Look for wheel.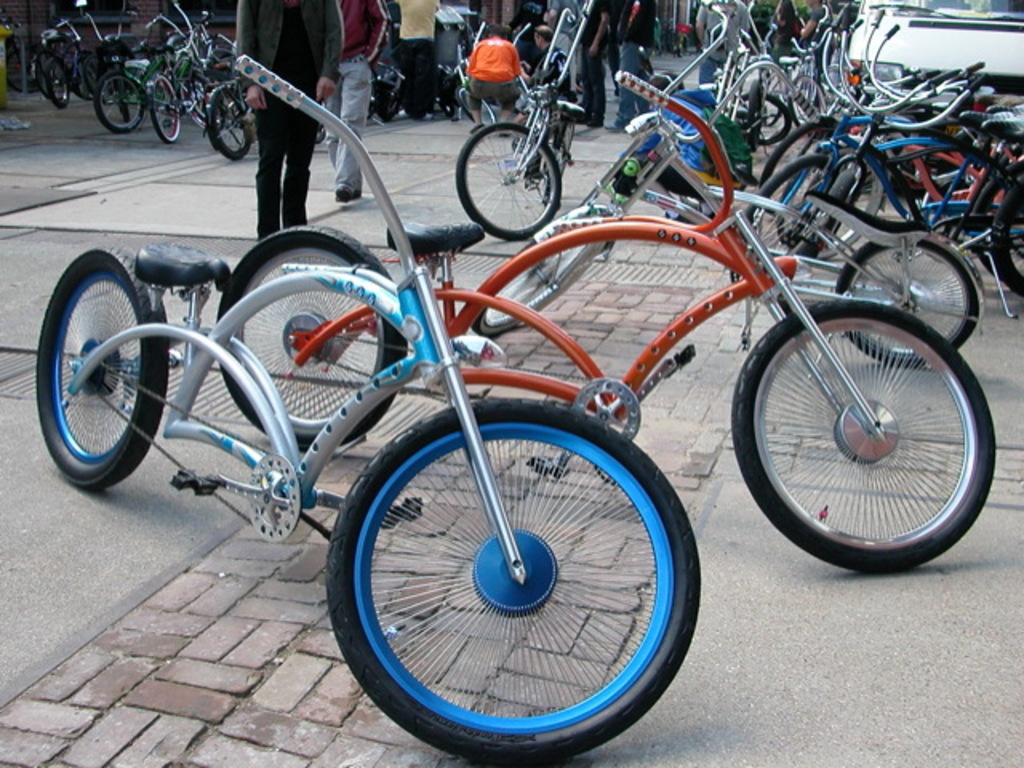
Found: (left=994, top=190, right=1022, bottom=299).
